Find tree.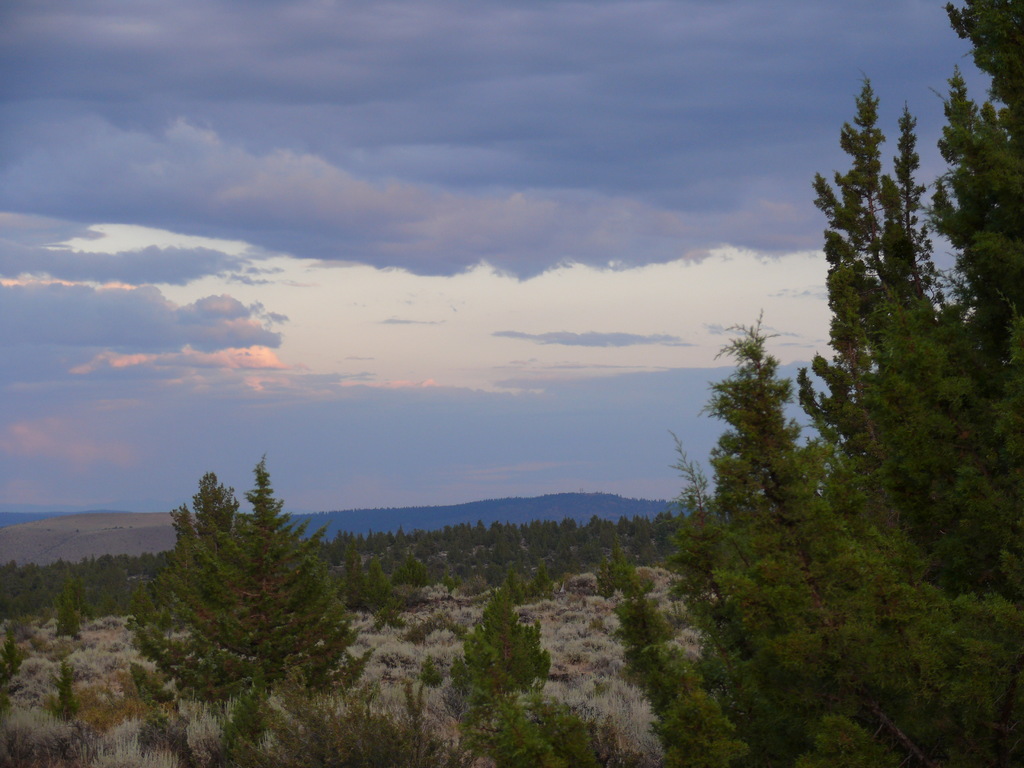
461/582/562/706.
